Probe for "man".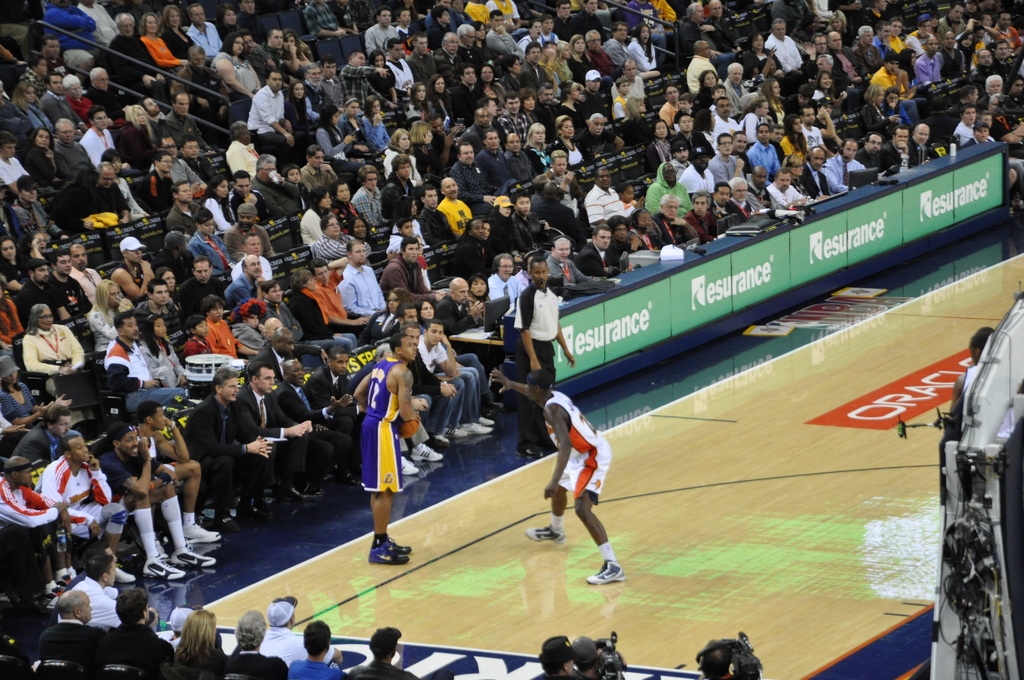
Probe result: locate(798, 145, 836, 202).
